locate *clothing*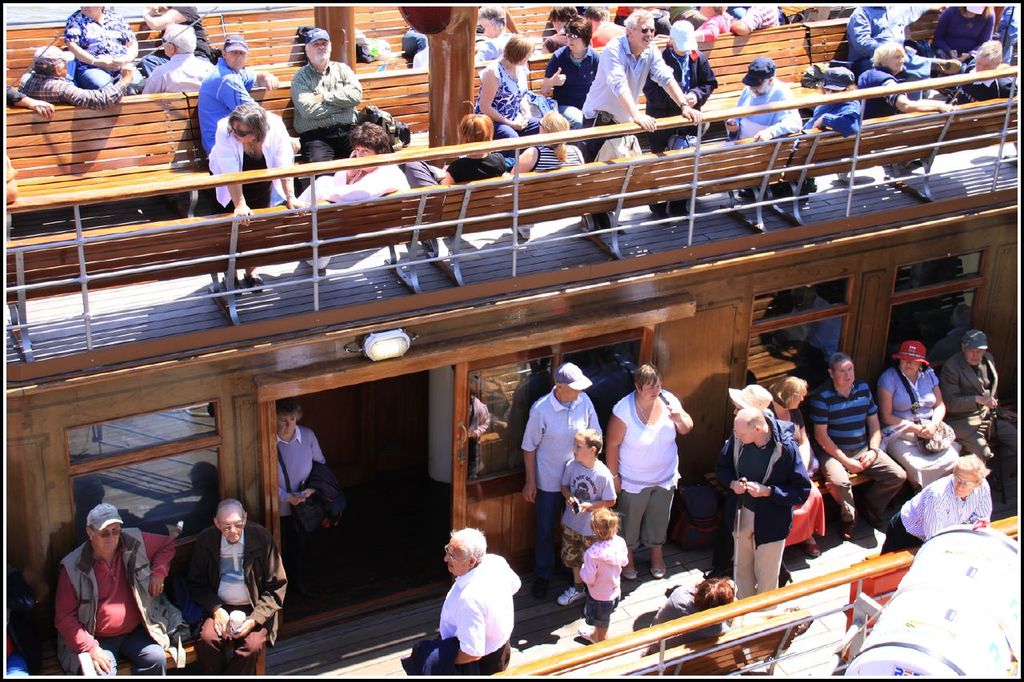
Rect(209, 108, 298, 213)
